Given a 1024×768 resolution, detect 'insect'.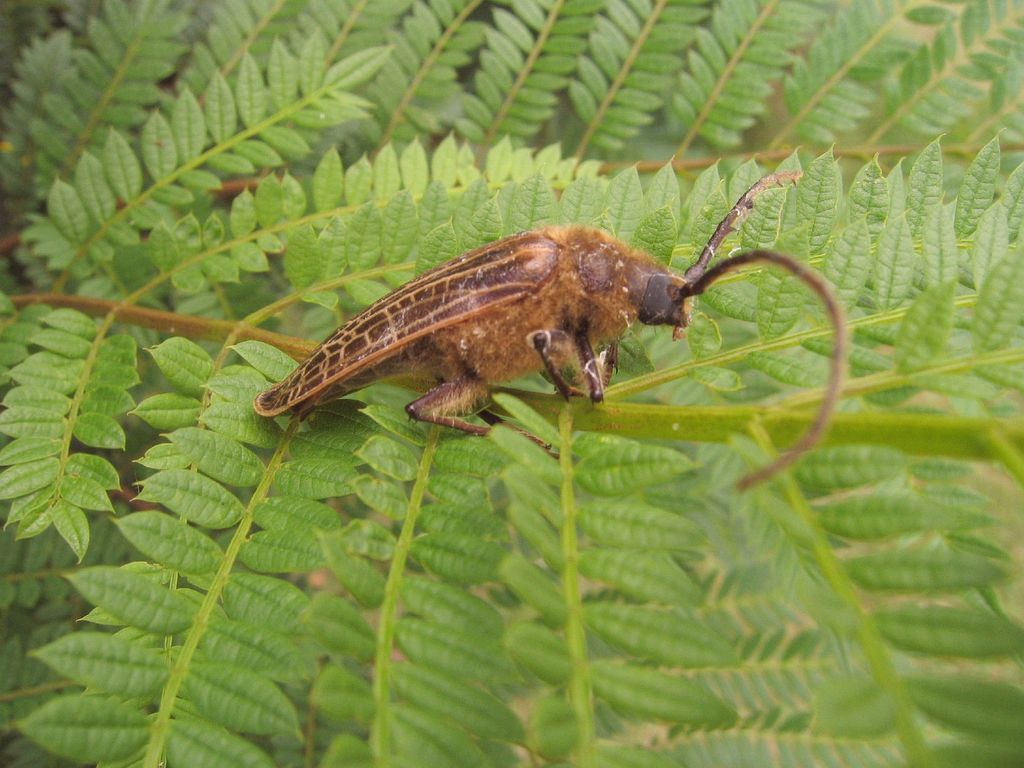
{"left": 253, "top": 167, "right": 858, "bottom": 504}.
